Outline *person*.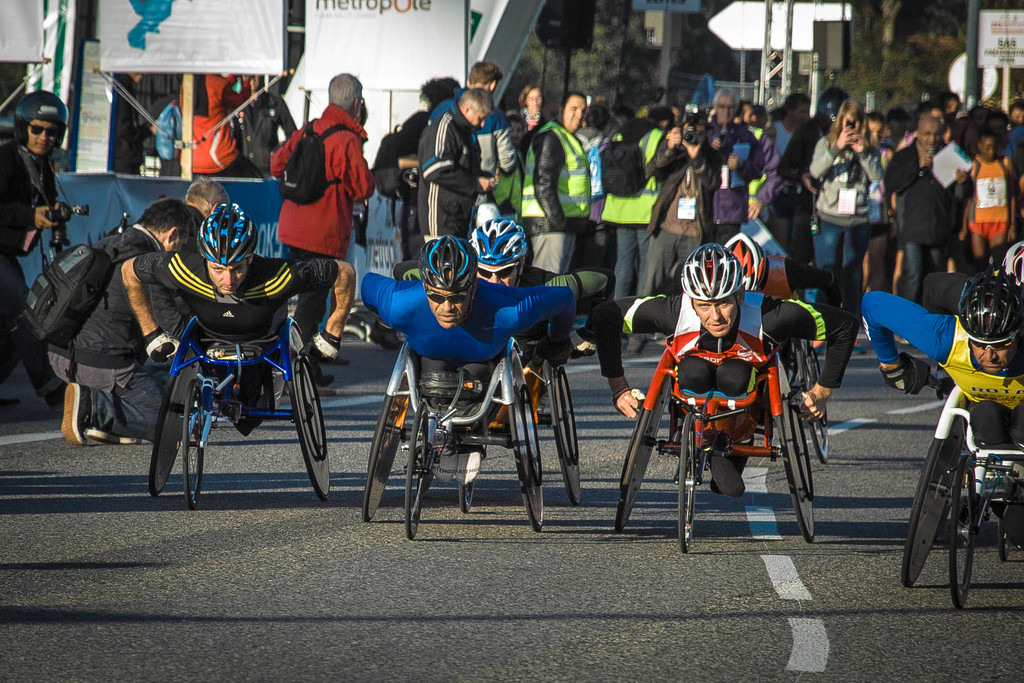
Outline: pyautogui.locateOnScreen(922, 242, 1023, 303).
